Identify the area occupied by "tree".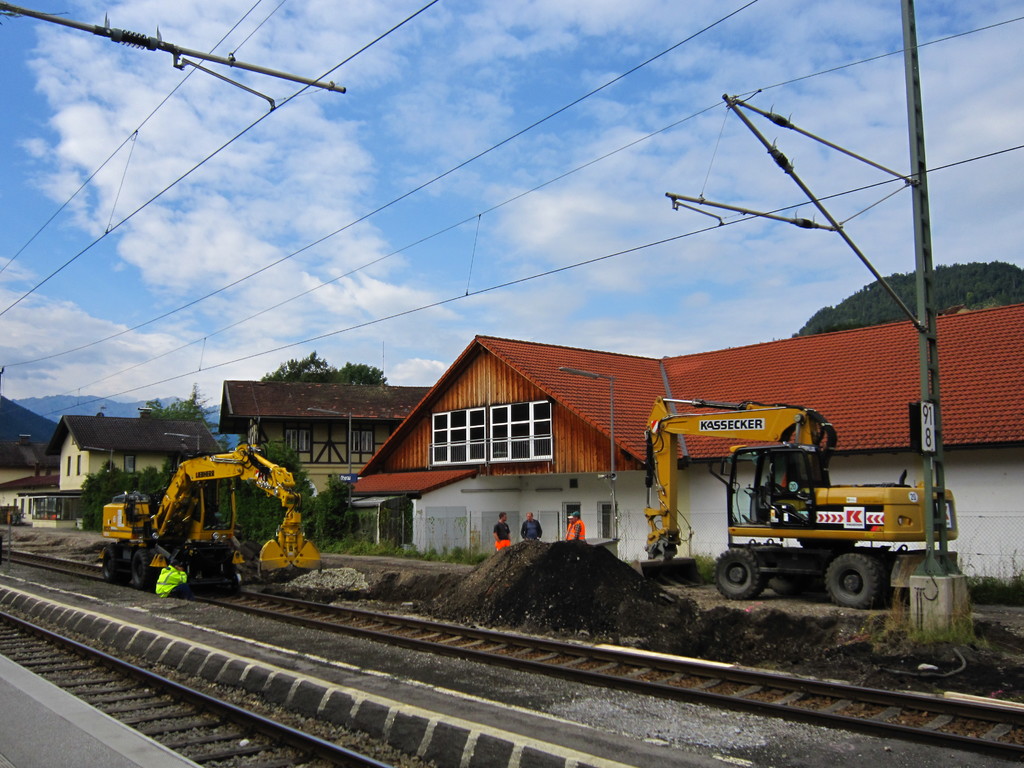
Area: {"left": 76, "top": 456, "right": 170, "bottom": 540}.
